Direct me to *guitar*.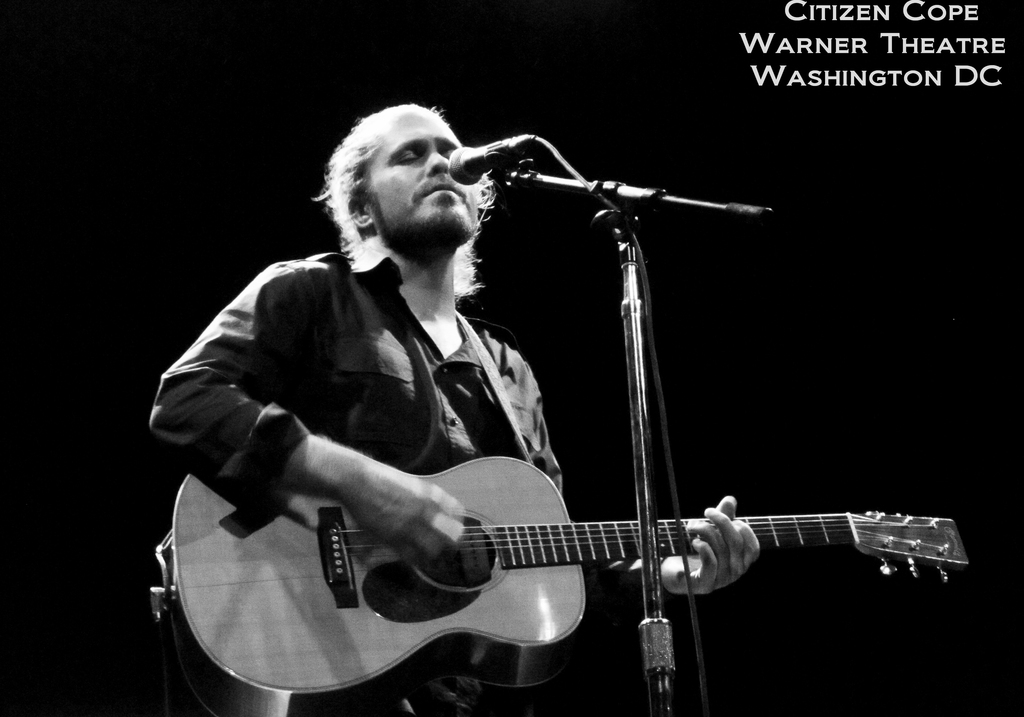
Direction: l=147, t=394, r=965, b=708.
